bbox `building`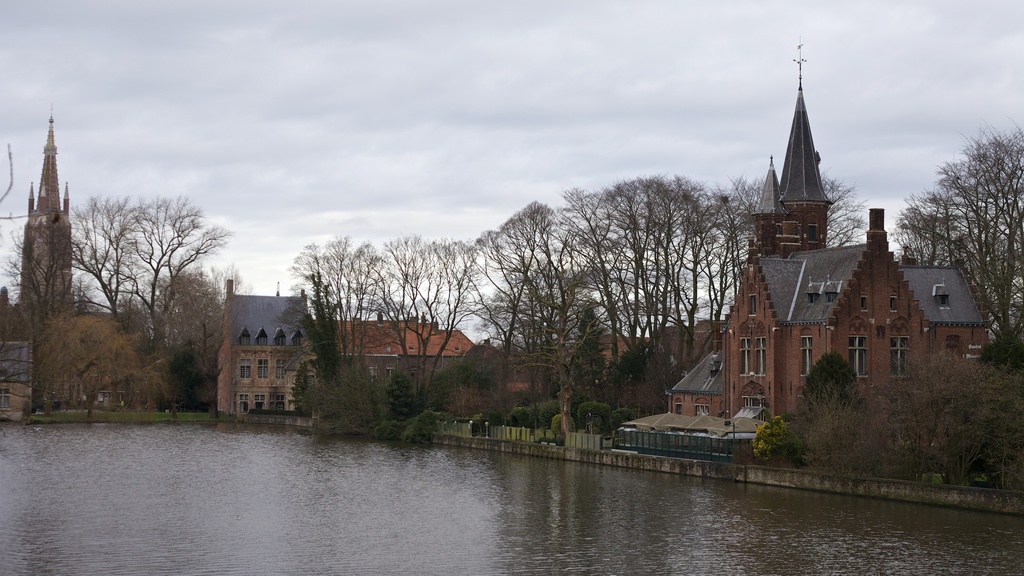
[left=704, top=41, right=1000, bottom=455]
